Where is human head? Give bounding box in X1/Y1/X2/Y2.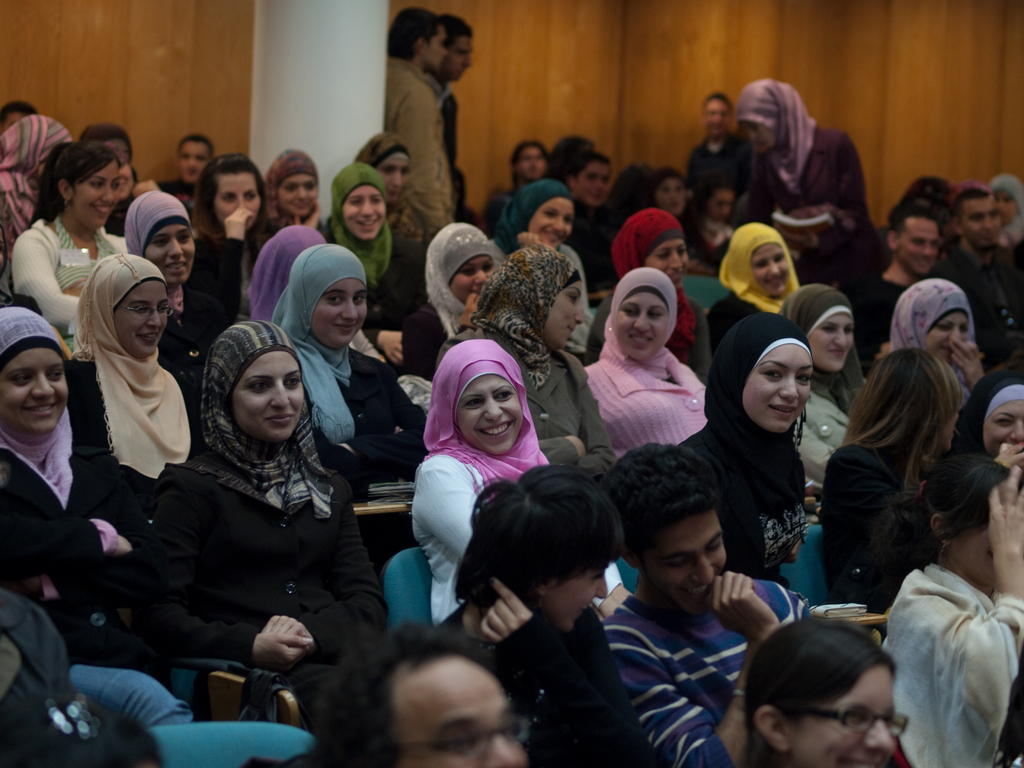
289/243/365/351.
